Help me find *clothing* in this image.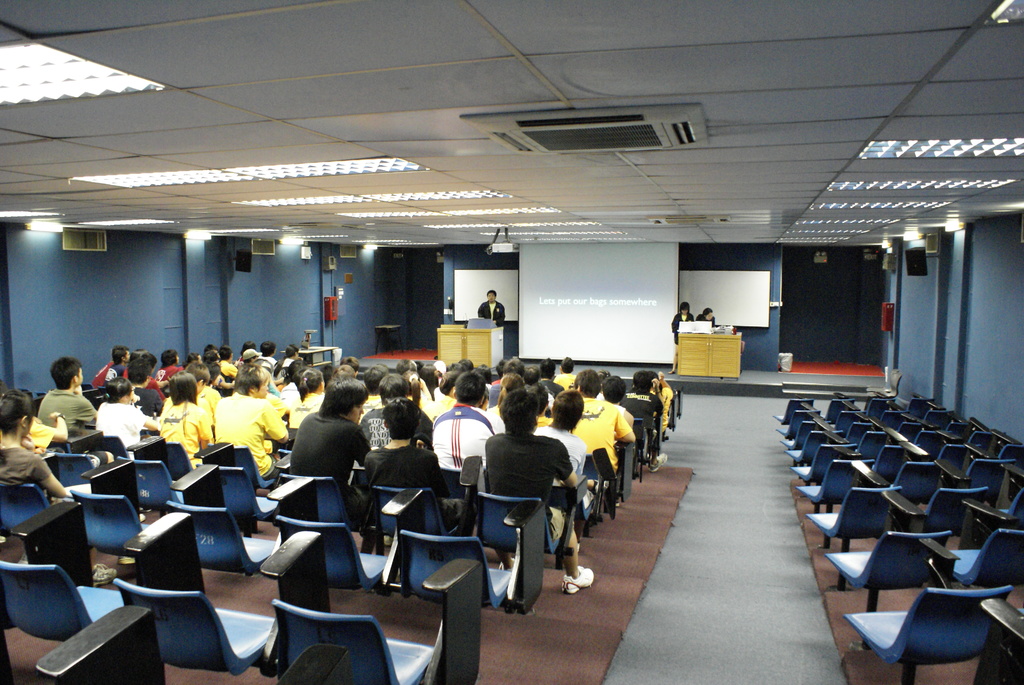
Found it: [x1=359, y1=406, x2=428, y2=448].
